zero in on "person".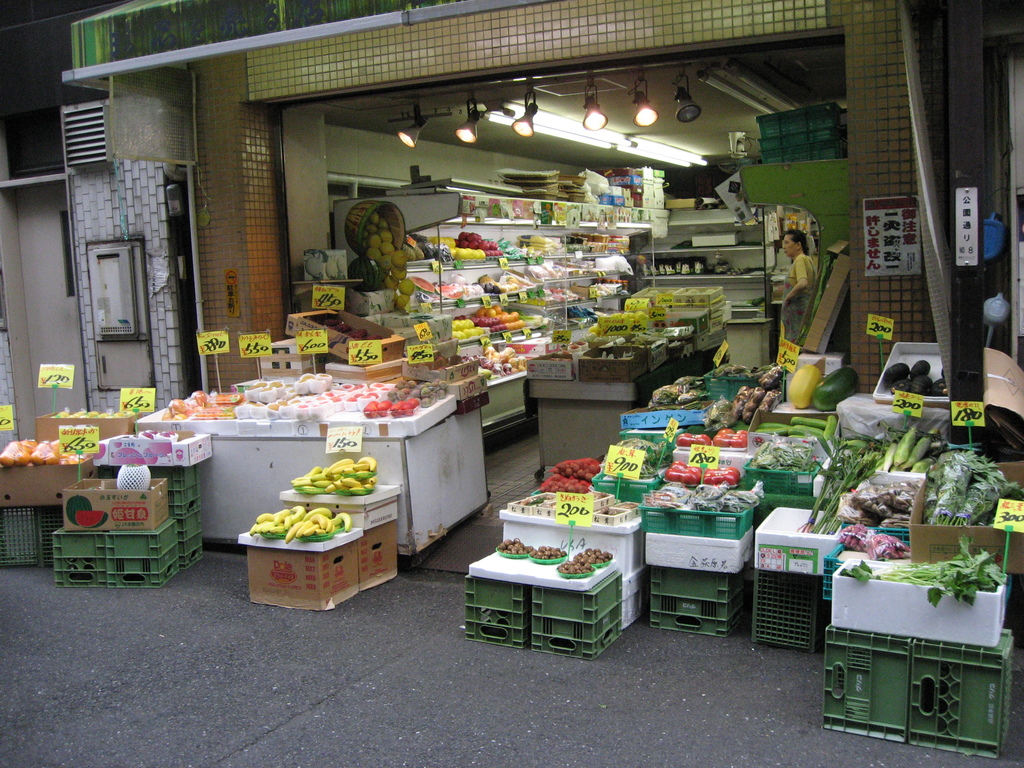
Zeroed in: box=[780, 226, 818, 351].
